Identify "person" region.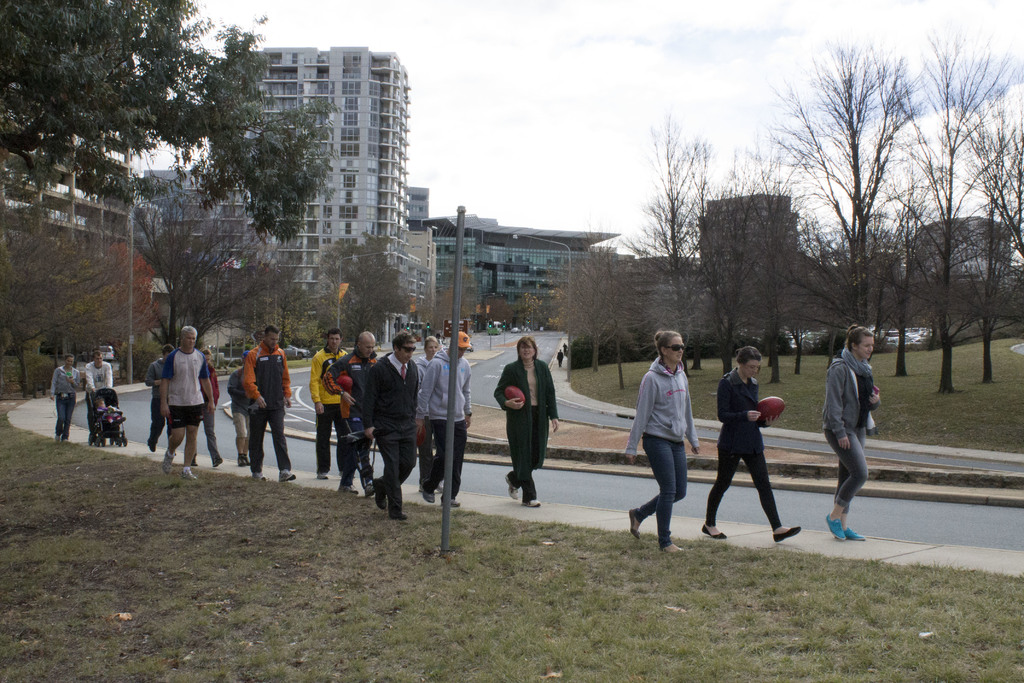
Region: x1=417 y1=329 x2=481 y2=506.
